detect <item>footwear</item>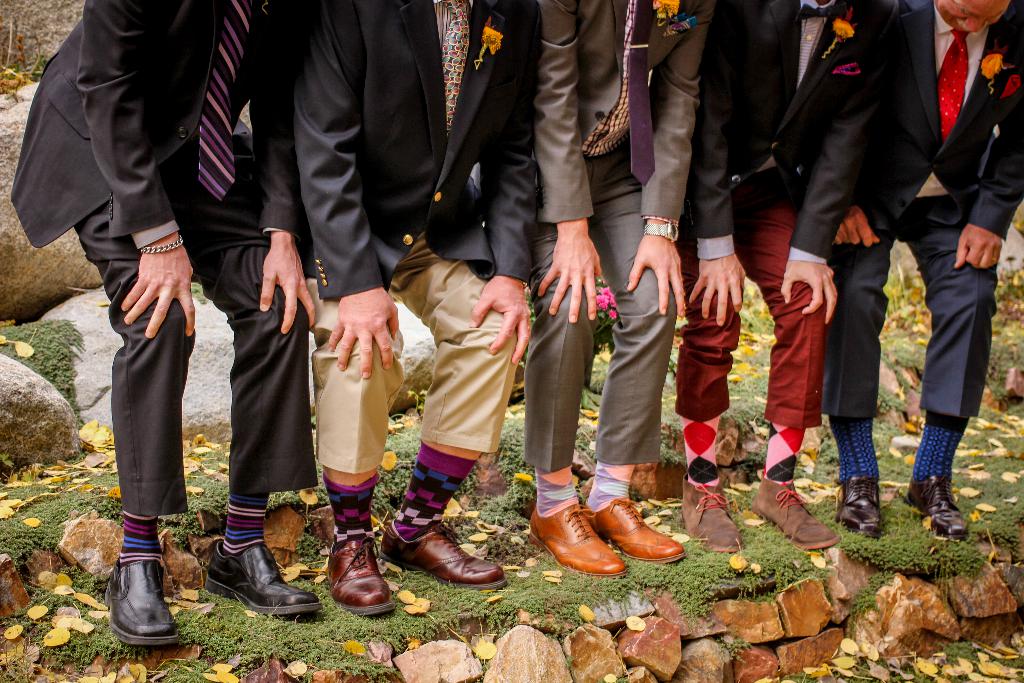
<bbox>752, 473, 840, 552</bbox>
